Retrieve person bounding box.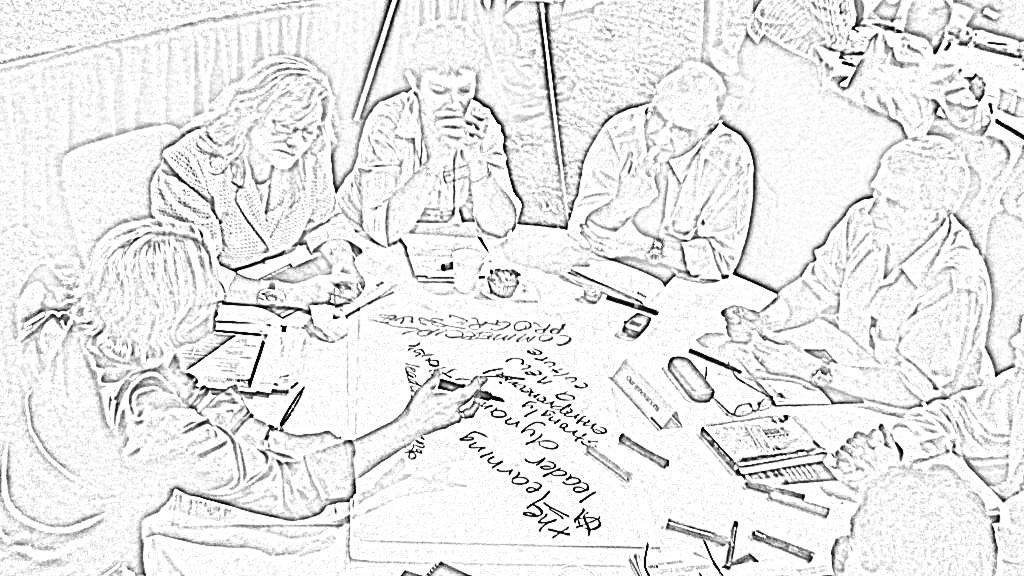
Bounding box: [723, 135, 1000, 416].
